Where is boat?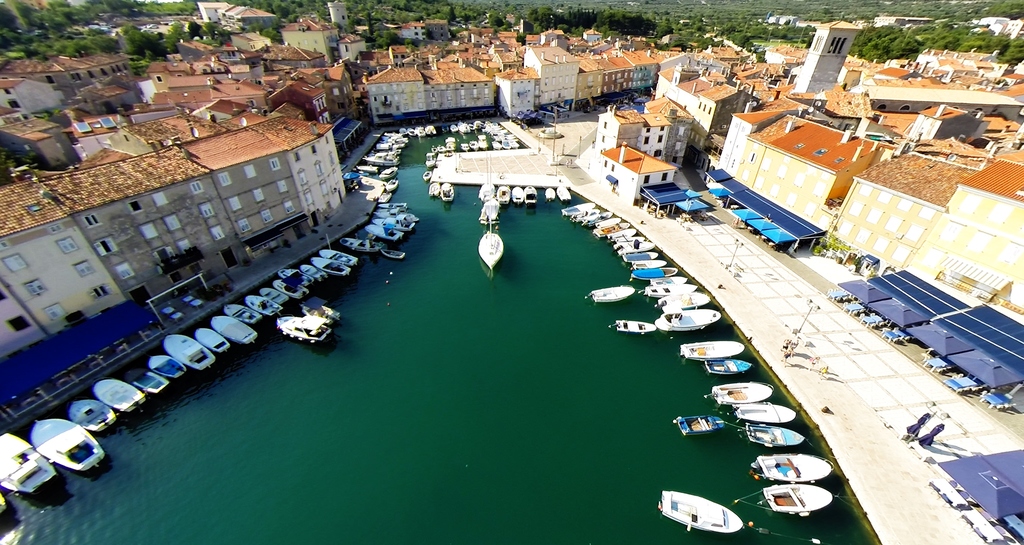
box=[722, 400, 793, 426].
